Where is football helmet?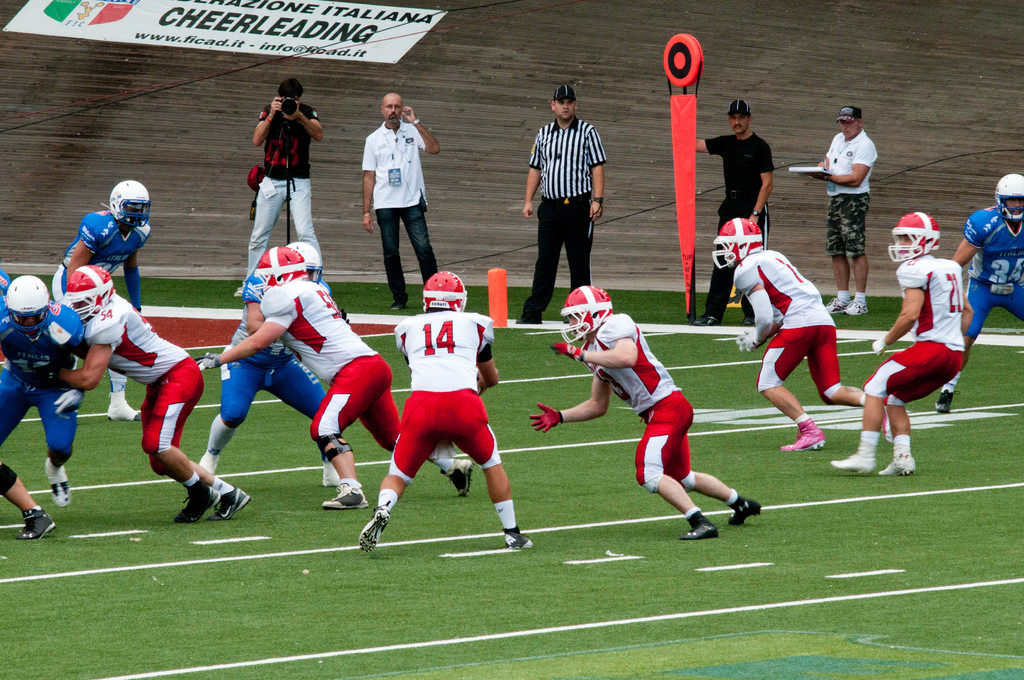
287 241 323 287.
